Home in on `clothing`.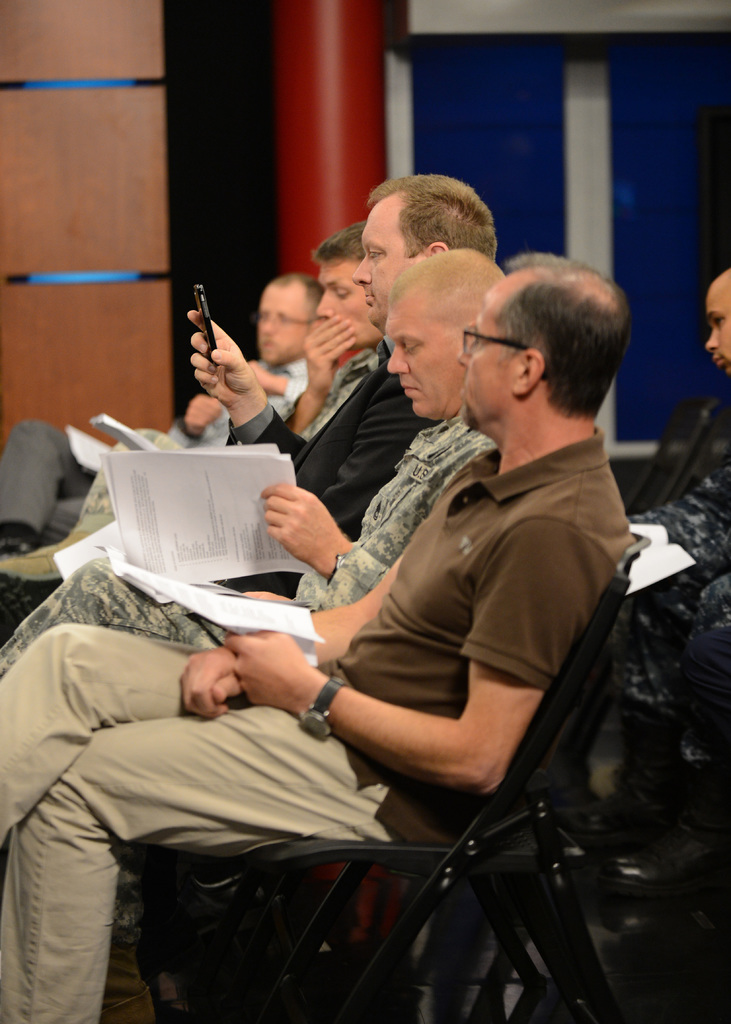
Homed in at box=[0, 433, 638, 1023].
